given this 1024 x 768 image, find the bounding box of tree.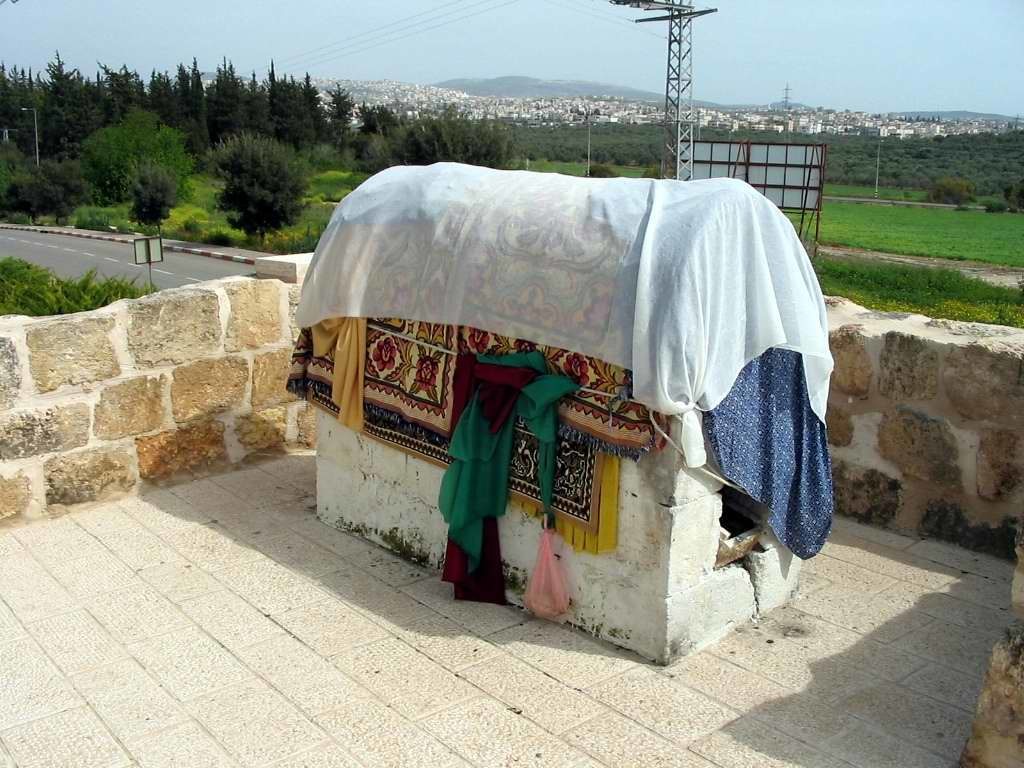
detection(0, 146, 79, 226).
